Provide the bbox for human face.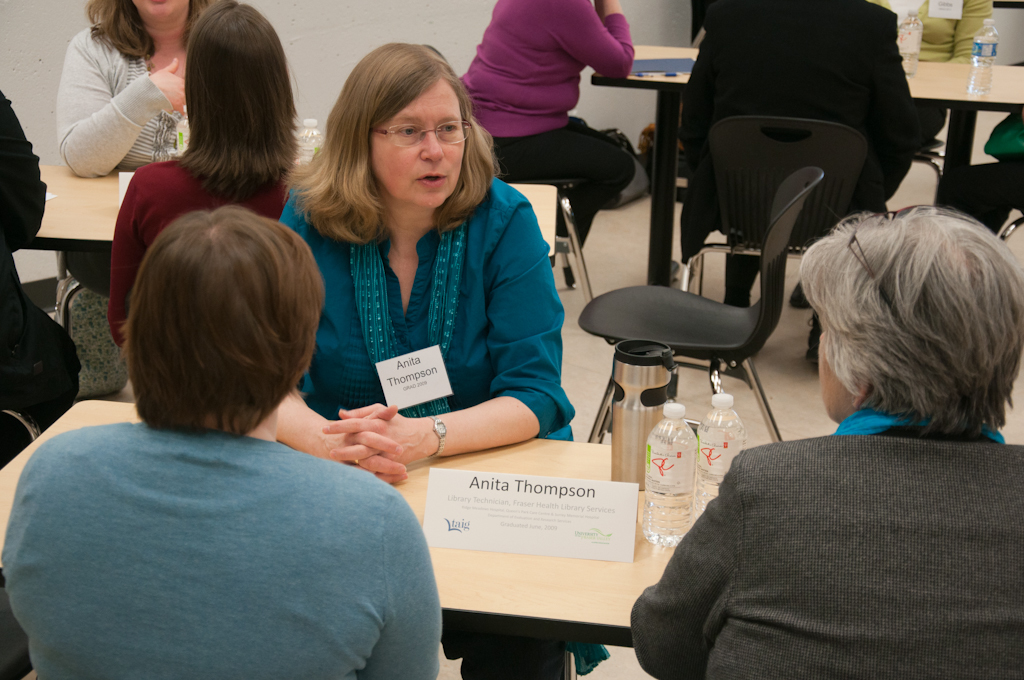
BBox(372, 80, 462, 212).
